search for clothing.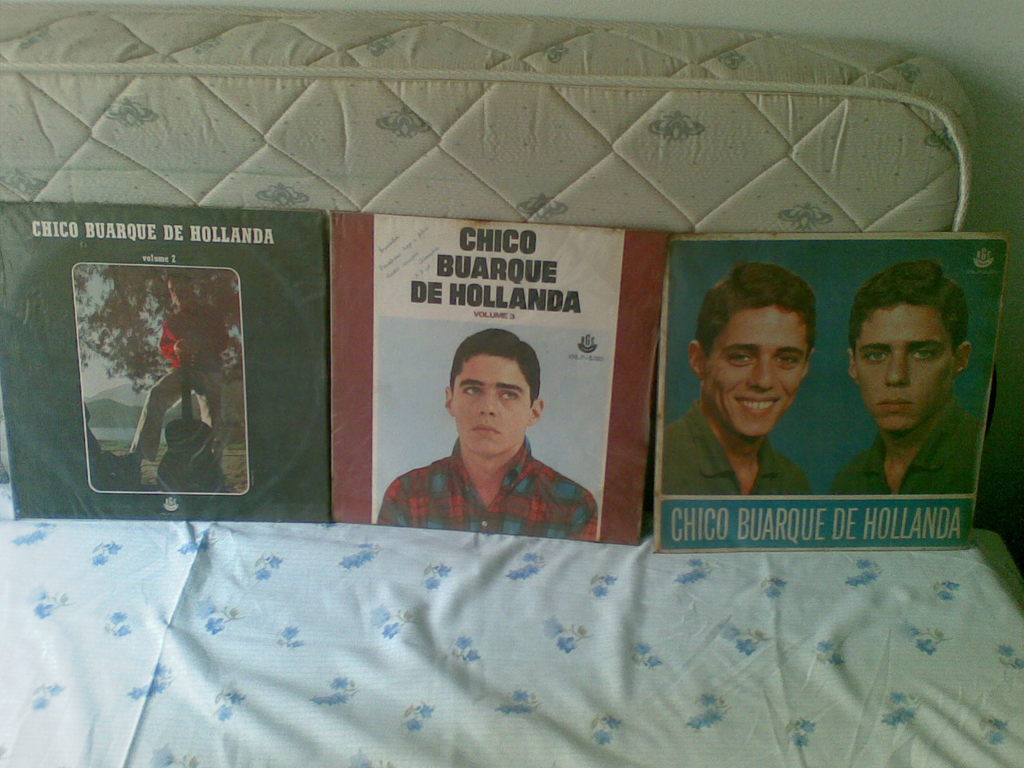
Found at [x1=392, y1=403, x2=604, y2=542].
